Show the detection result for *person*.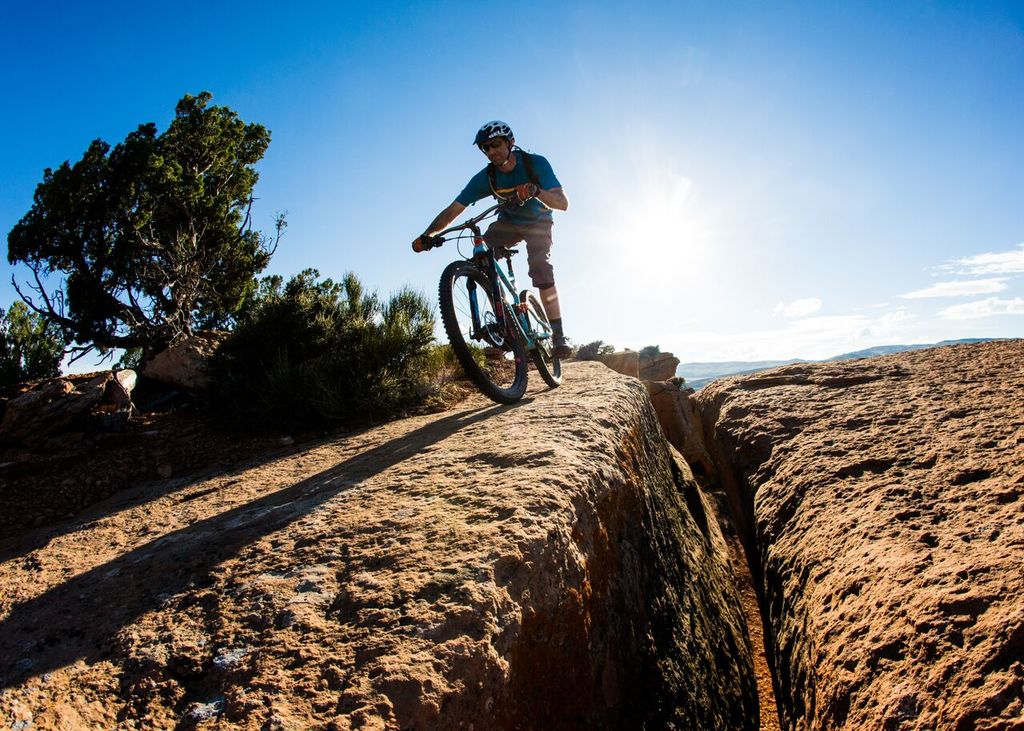
422, 123, 570, 402.
